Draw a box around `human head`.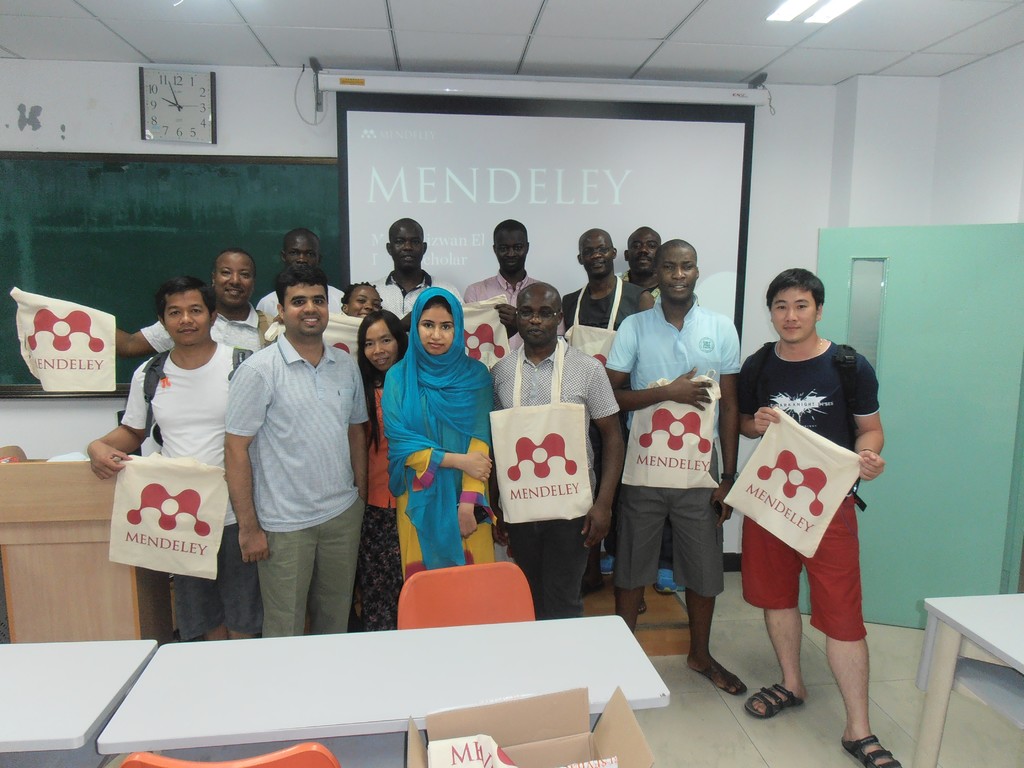
box(385, 220, 429, 275).
